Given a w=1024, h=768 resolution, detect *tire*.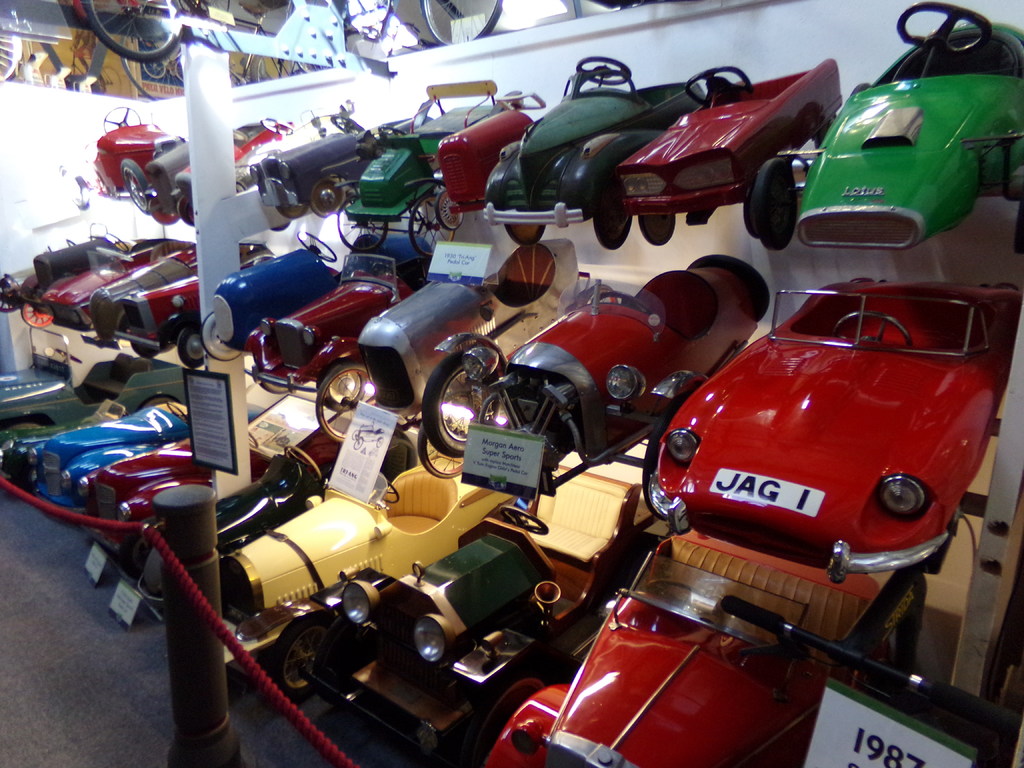
x1=273 y1=220 x2=289 y2=232.
